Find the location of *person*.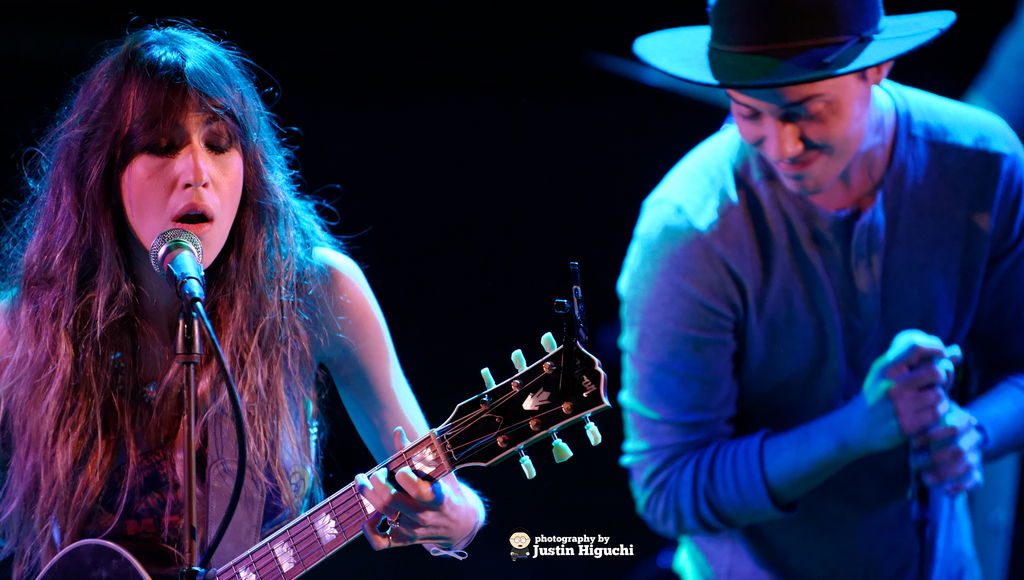
Location: <region>602, 0, 1023, 579</region>.
